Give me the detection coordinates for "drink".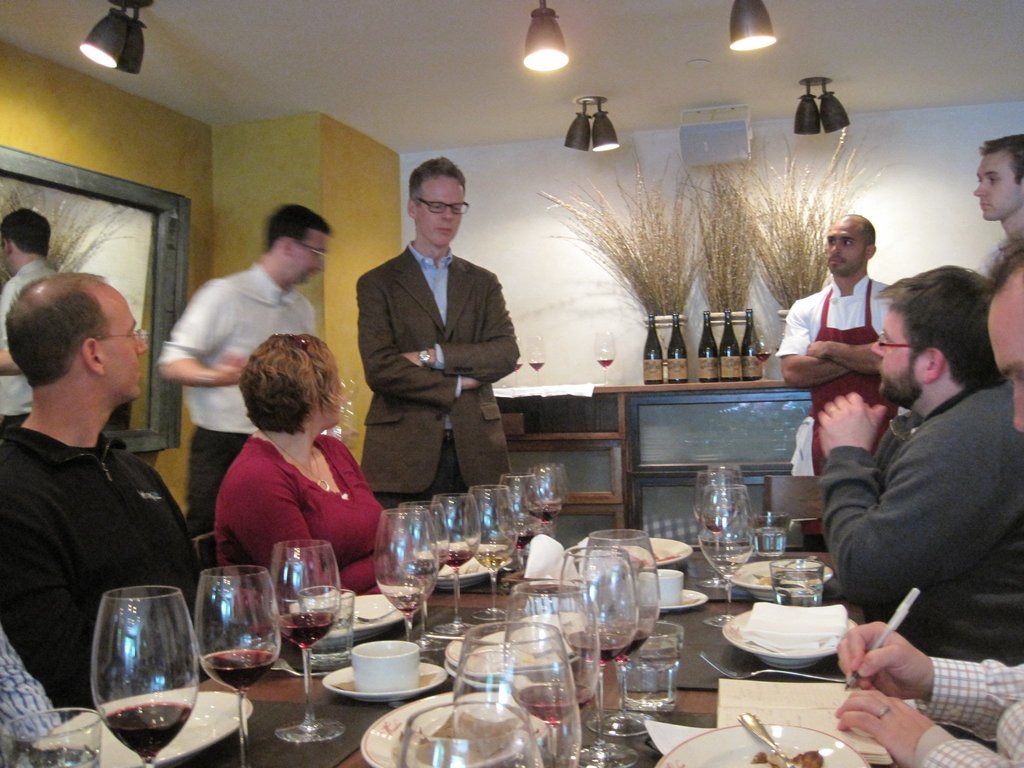
(x1=532, y1=501, x2=556, y2=525).
